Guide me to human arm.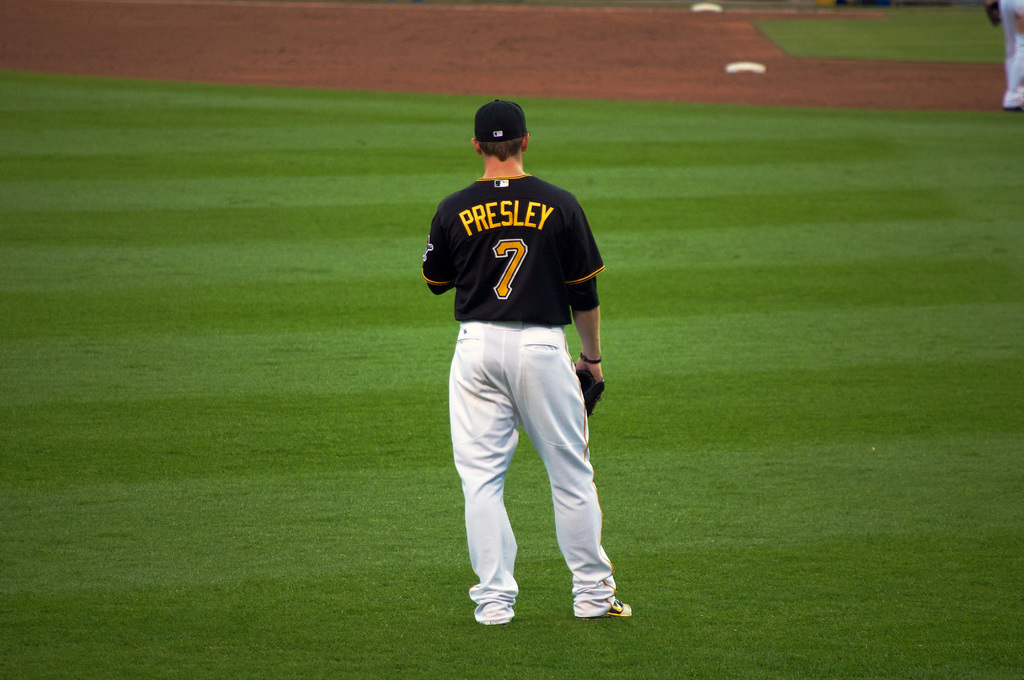
Guidance: [569,271,623,397].
